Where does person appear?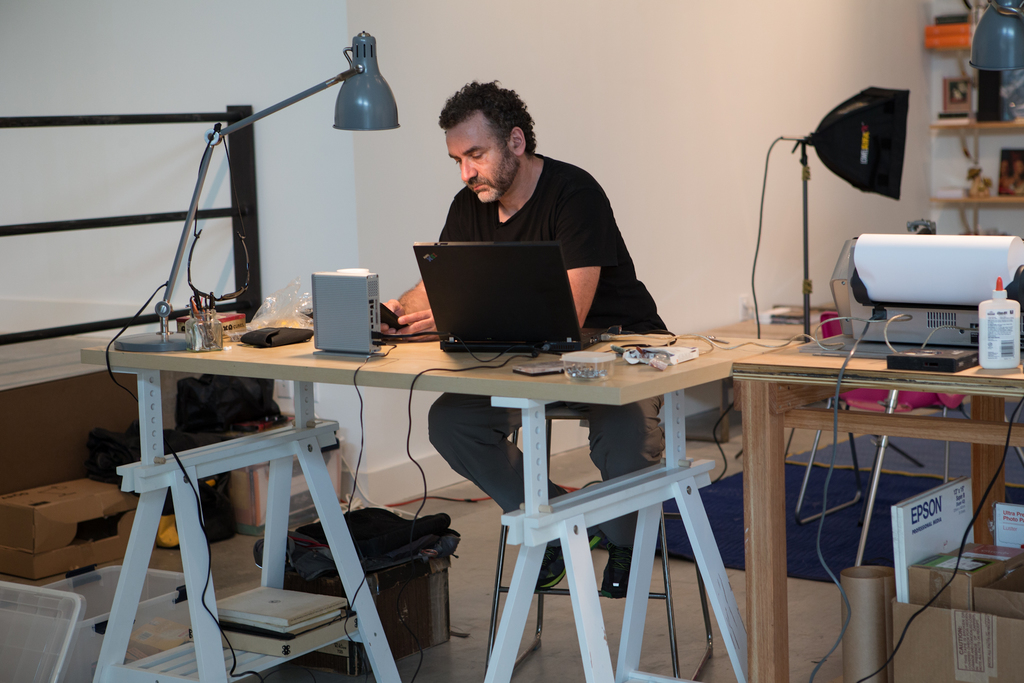
Appears at <region>381, 74, 659, 598</region>.
